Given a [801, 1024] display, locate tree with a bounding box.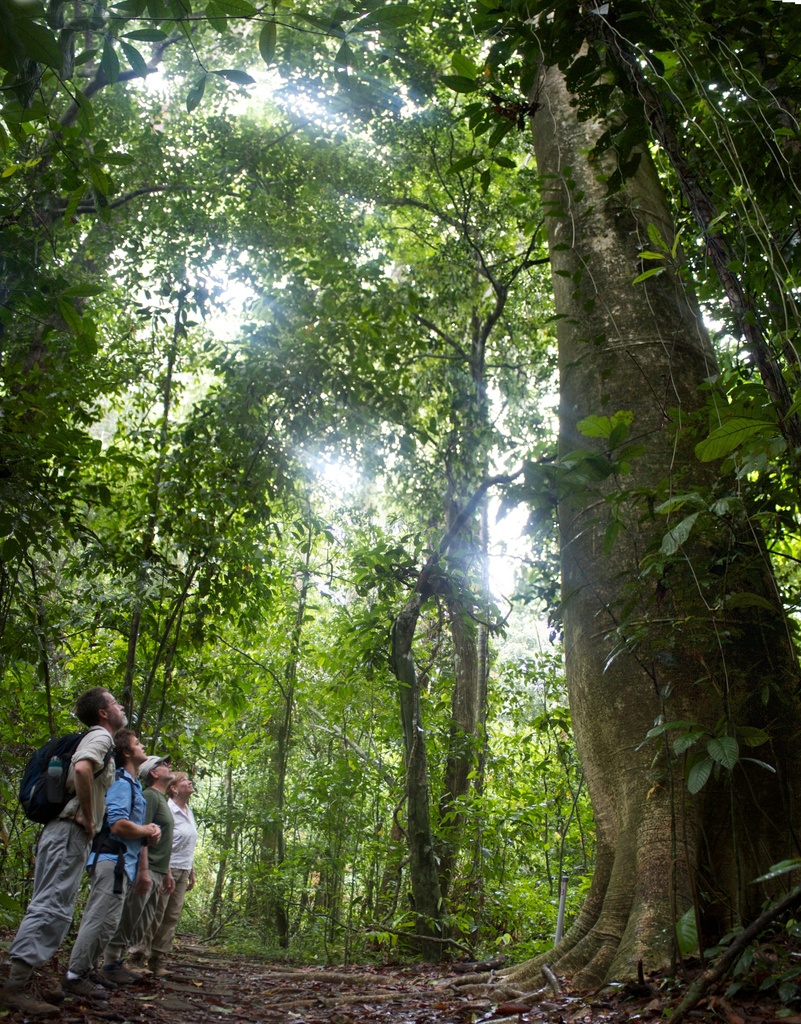
Located: 112,514,299,850.
